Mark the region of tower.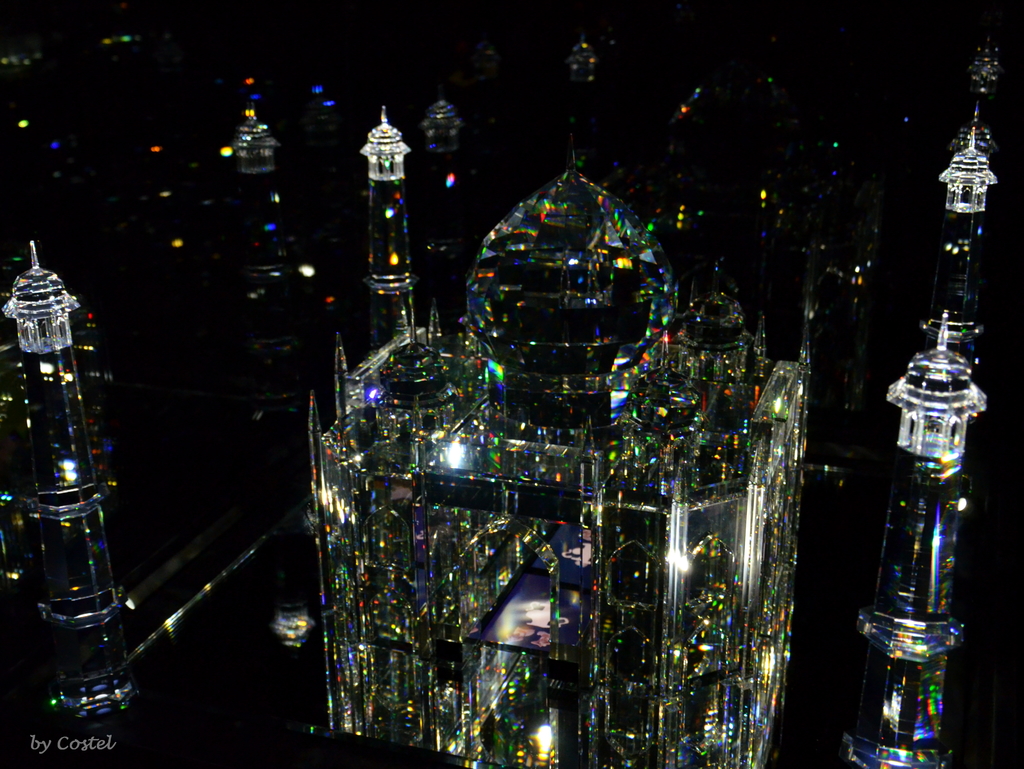
Region: <bbox>922, 108, 989, 363</bbox>.
